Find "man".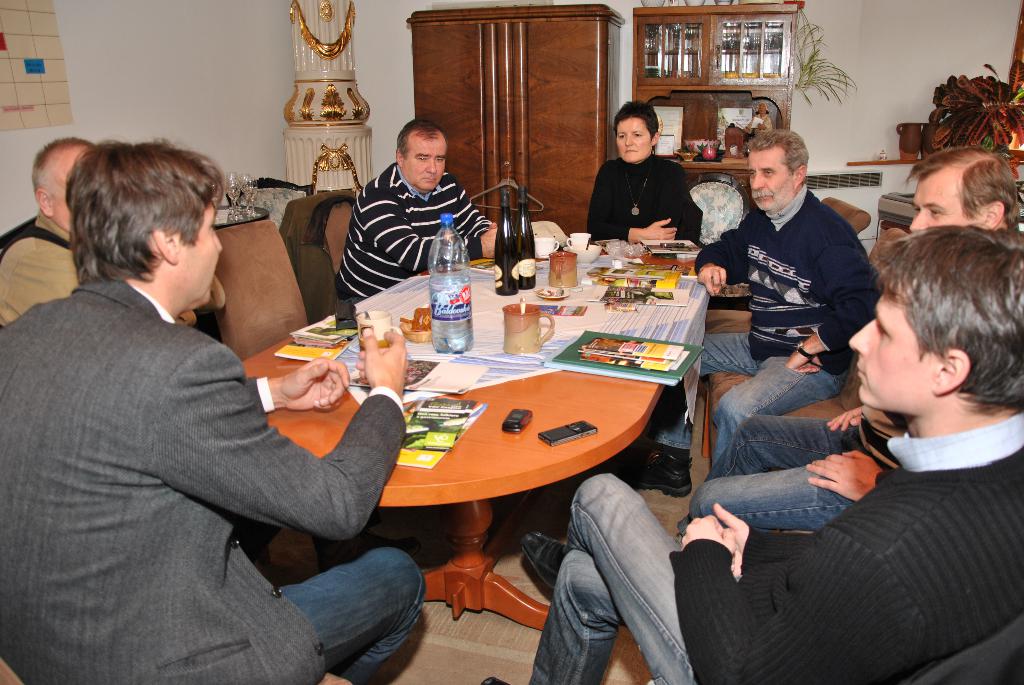
l=481, t=226, r=1023, b=684.
